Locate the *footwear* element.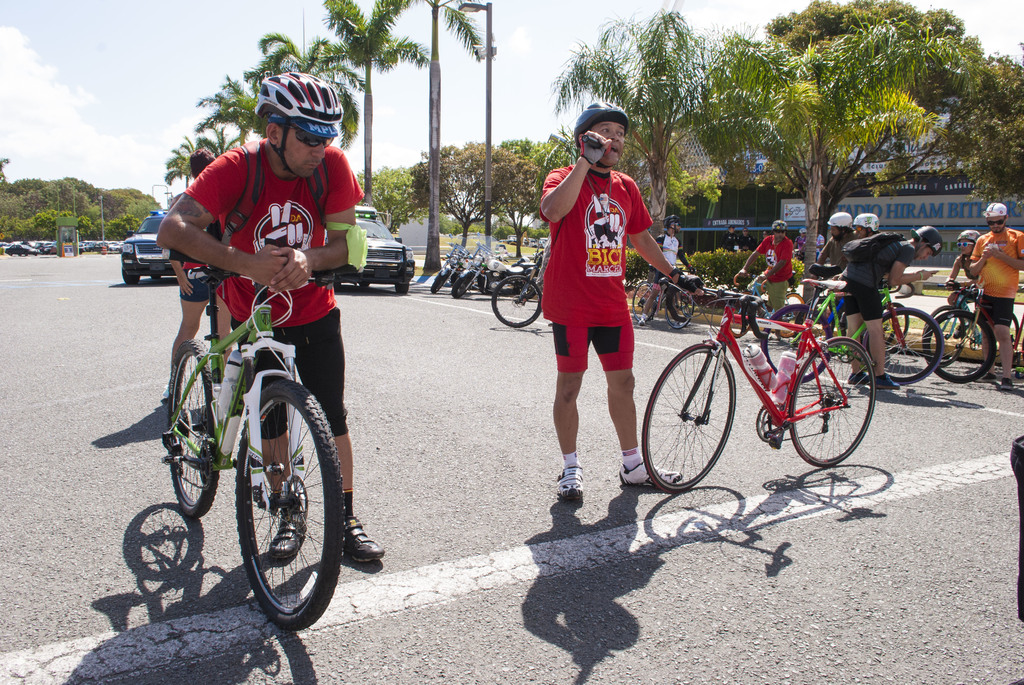
Element bbox: 850, 374, 870, 389.
